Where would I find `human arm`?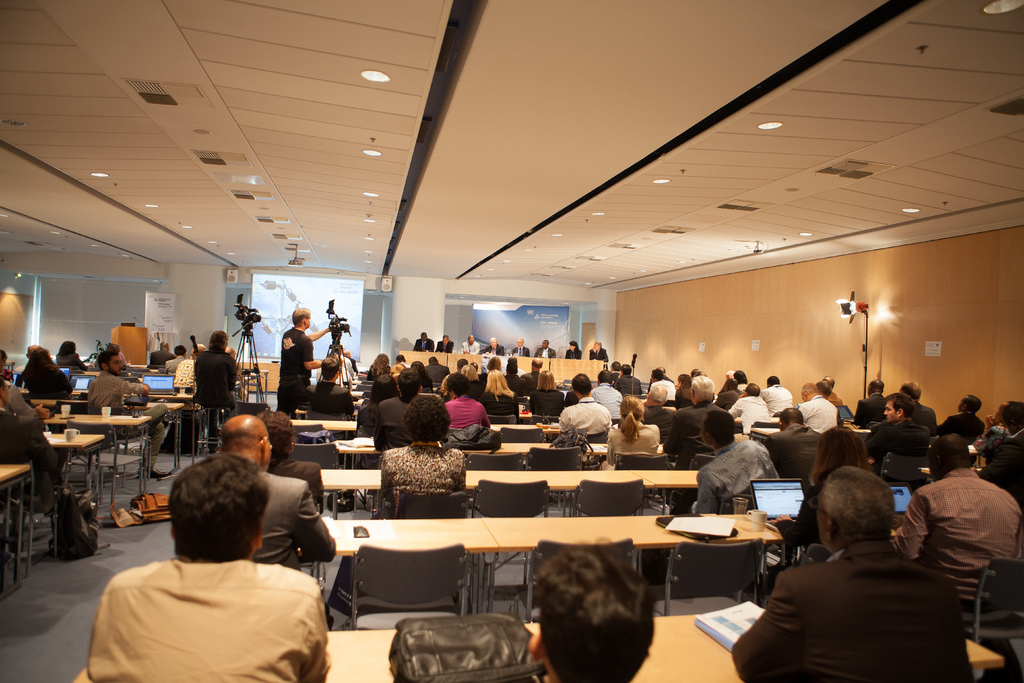
At [475,403,496,431].
